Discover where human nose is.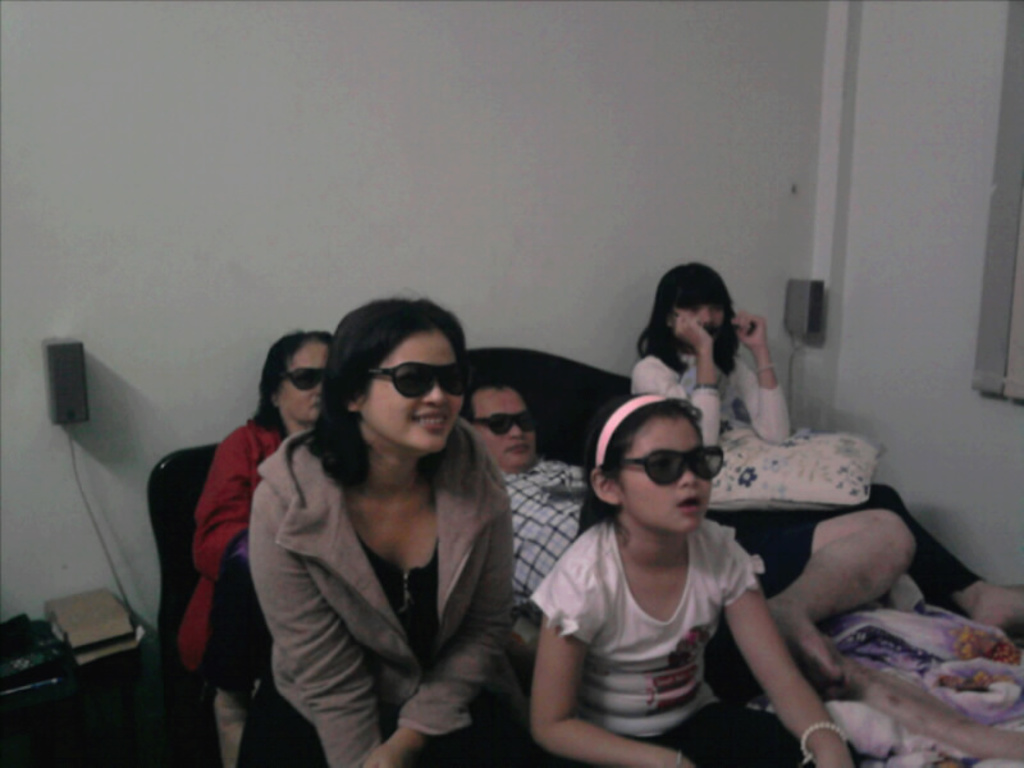
Discovered at {"left": 424, "top": 380, "right": 445, "bottom": 404}.
